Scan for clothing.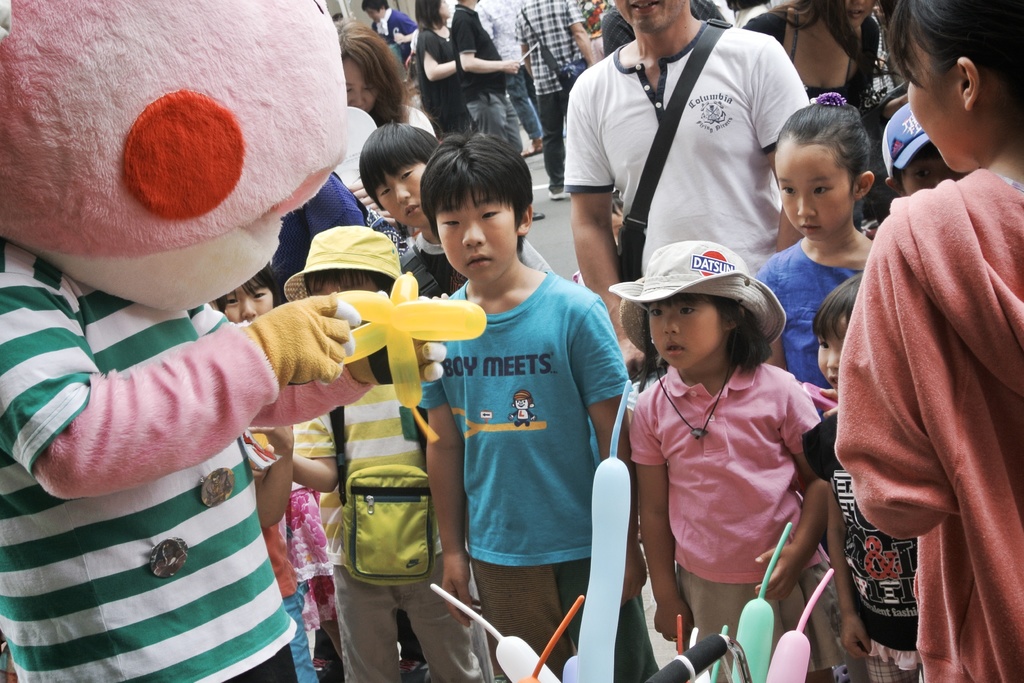
Scan result: locate(754, 227, 881, 393).
